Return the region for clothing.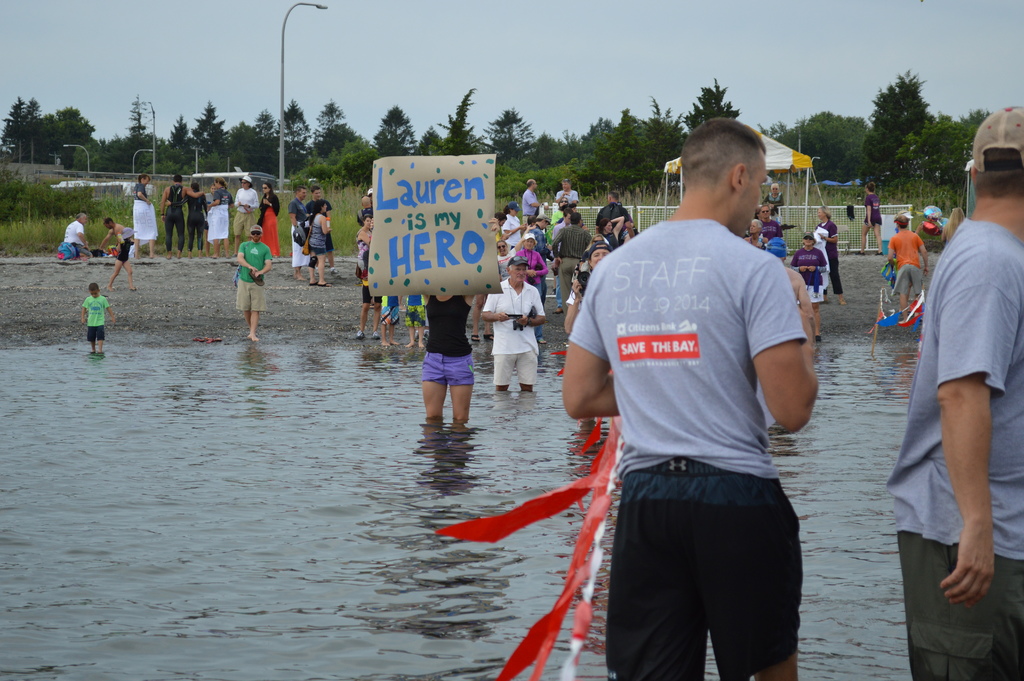
596,198,630,245.
